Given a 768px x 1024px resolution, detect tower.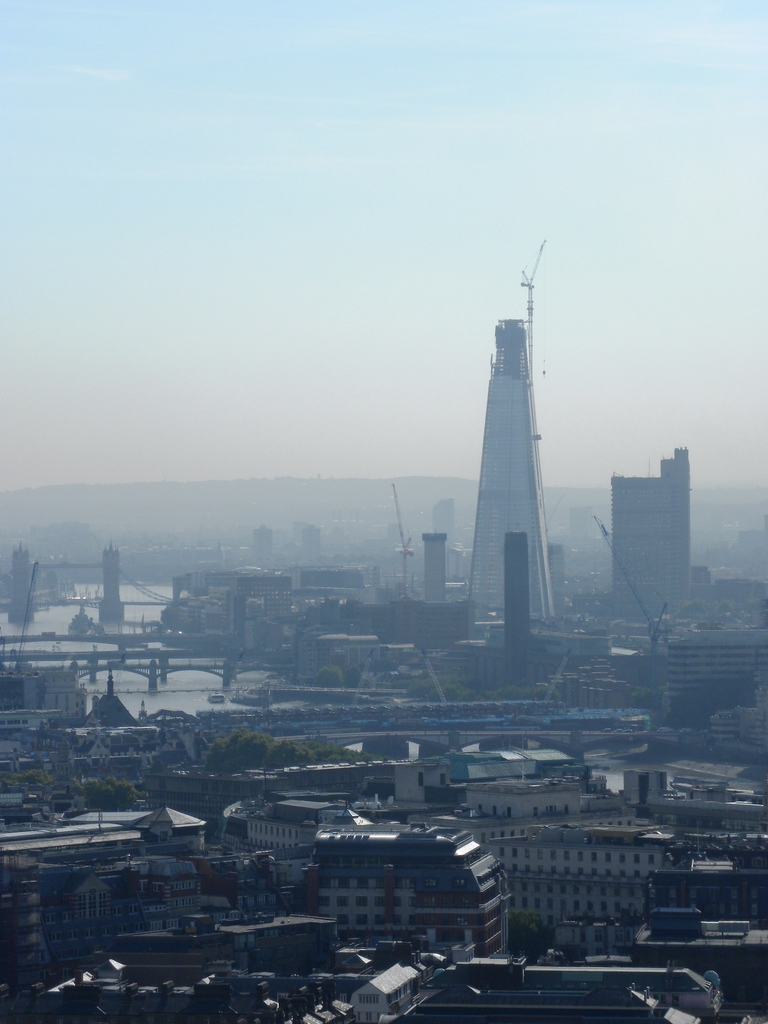
select_region(430, 301, 573, 653).
